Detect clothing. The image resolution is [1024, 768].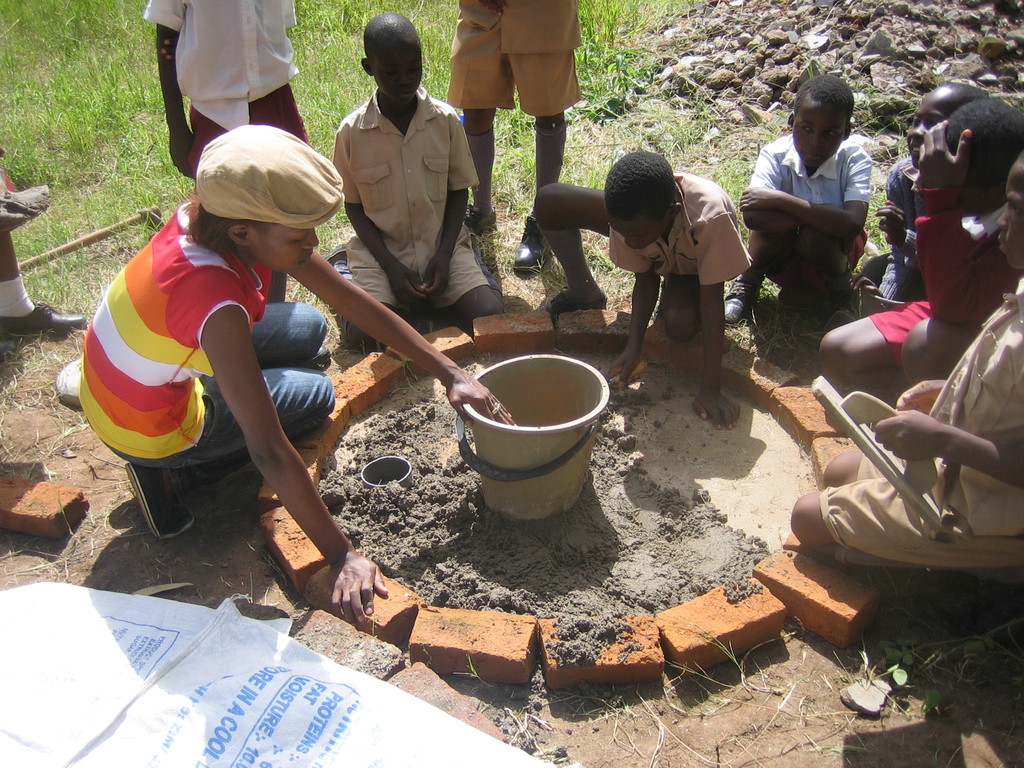
(448, 0, 578, 116).
